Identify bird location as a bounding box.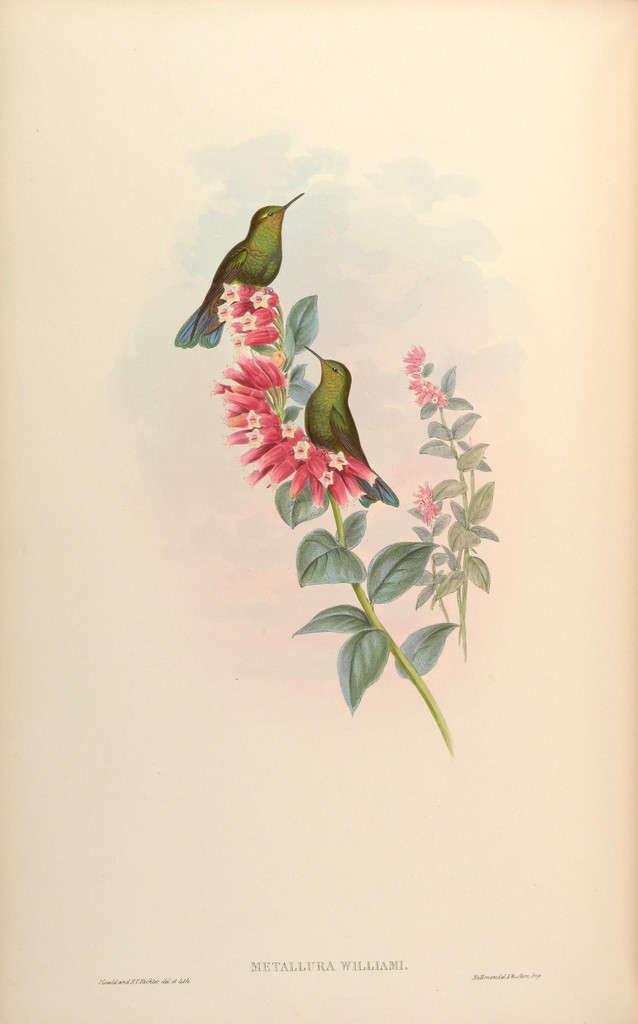
(184, 175, 310, 335).
